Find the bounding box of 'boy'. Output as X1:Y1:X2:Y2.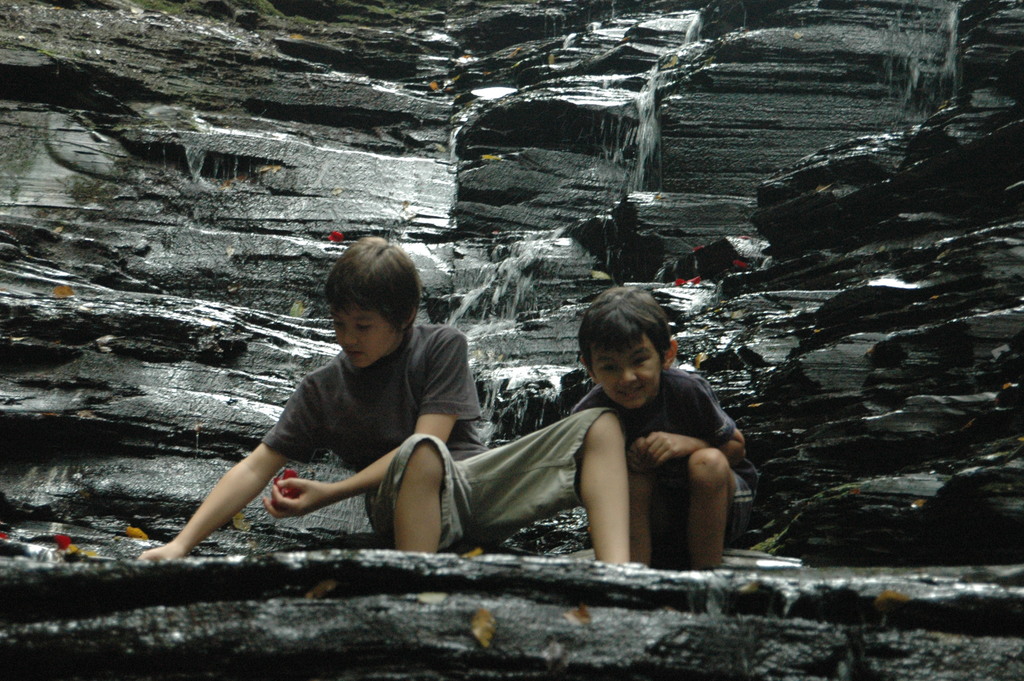
554:284:751:580.
